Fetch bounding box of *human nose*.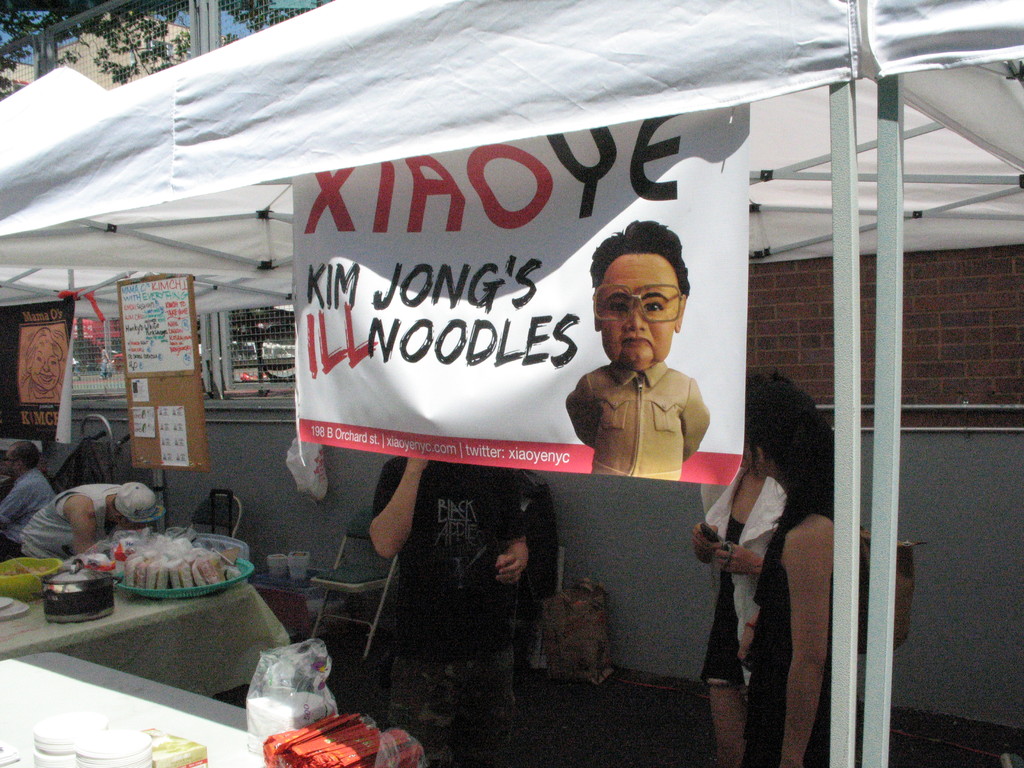
Bbox: 619:307:651:331.
